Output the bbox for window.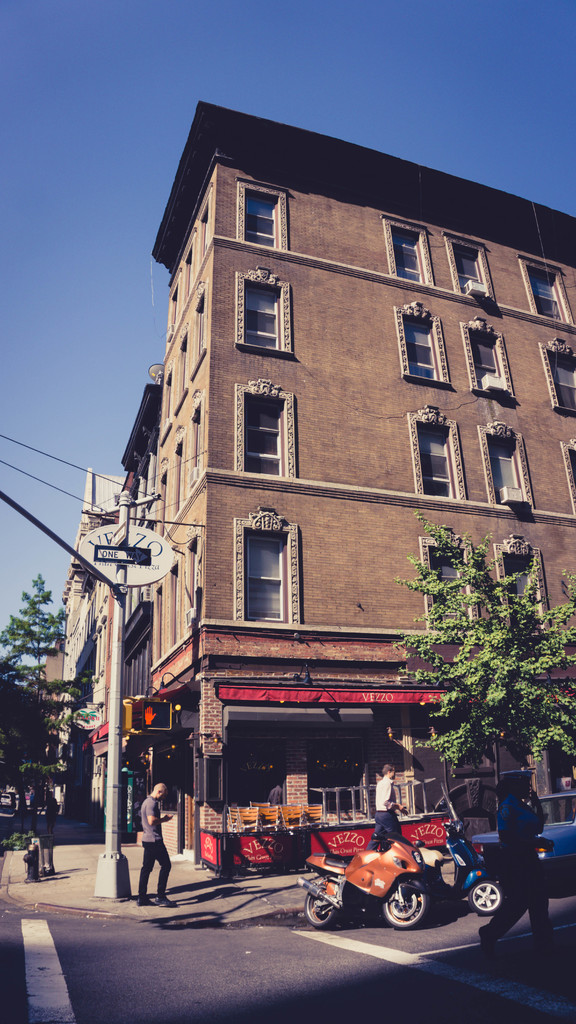
[182,518,201,640].
